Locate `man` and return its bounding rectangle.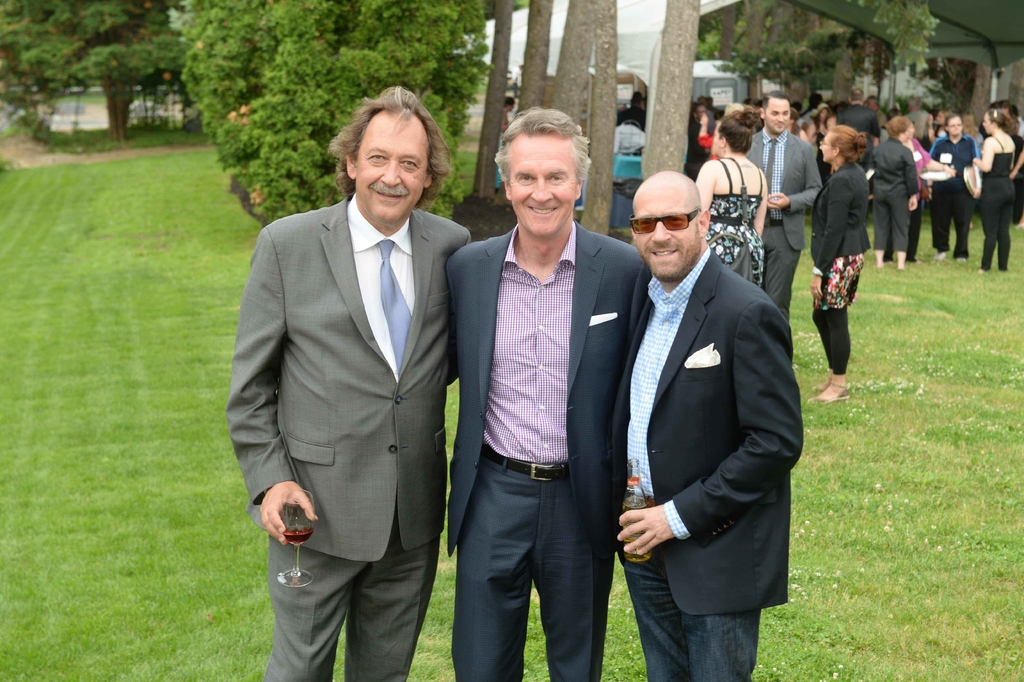
(left=685, top=103, right=713, bottom=180).
